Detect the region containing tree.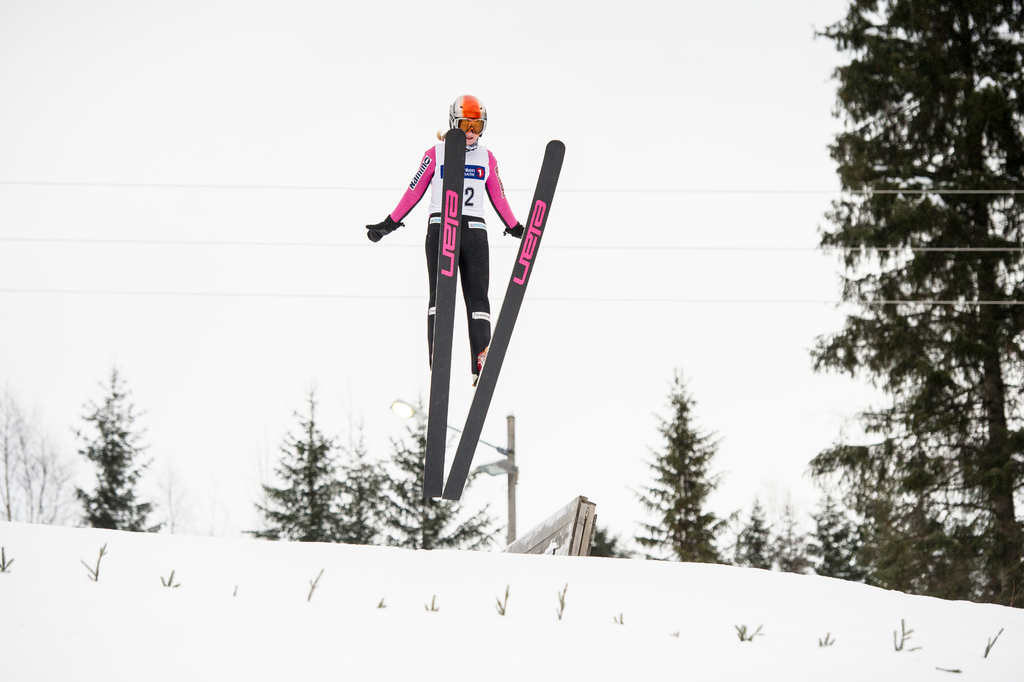
[0,392,67,523].
